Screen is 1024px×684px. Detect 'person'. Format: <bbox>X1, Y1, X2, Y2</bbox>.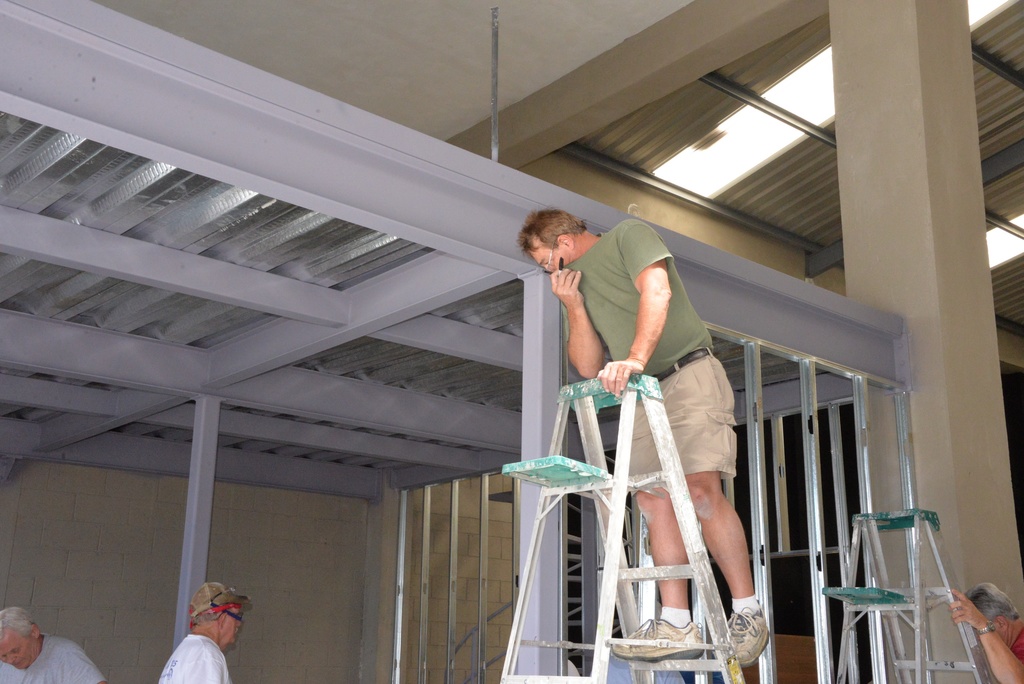
<bbox>159, 578, 254, 683</bbox>.
